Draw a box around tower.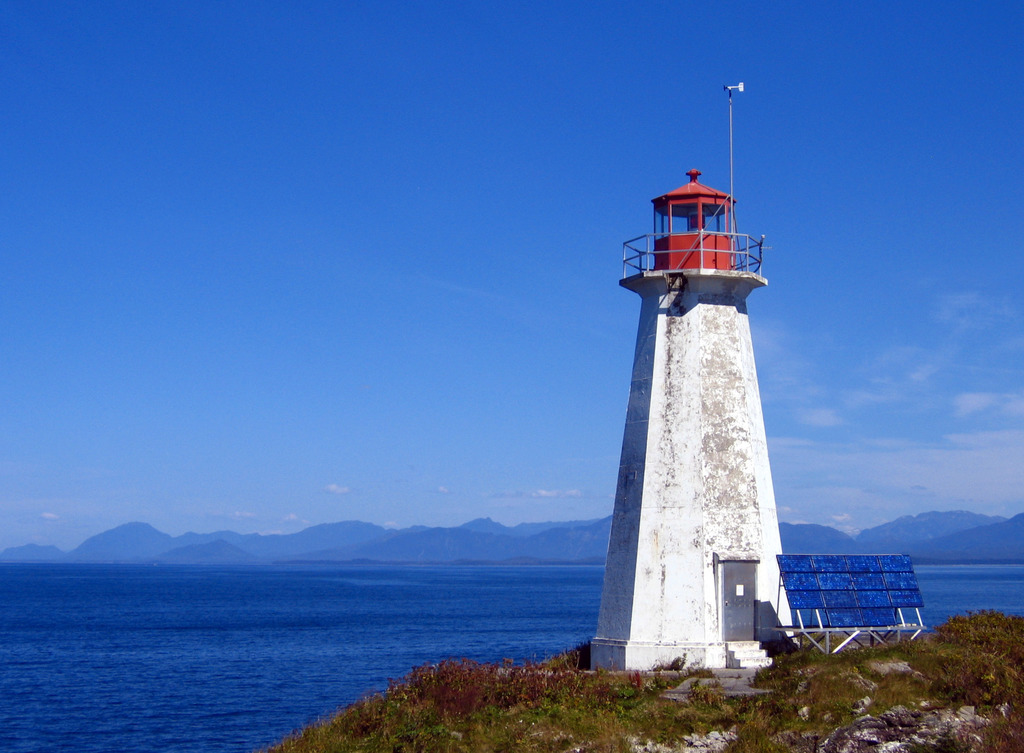
box(598, 191, 811, 651).
